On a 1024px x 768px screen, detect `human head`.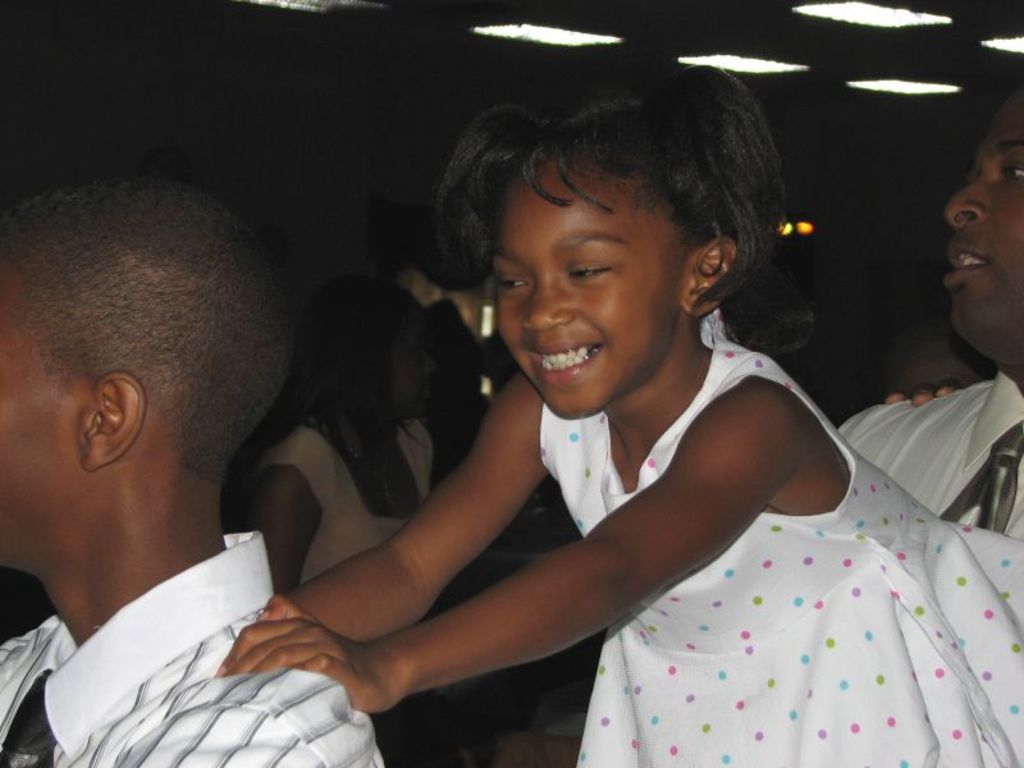
pyautogui.locateOnScreen(942, 91, 1023, 361).
